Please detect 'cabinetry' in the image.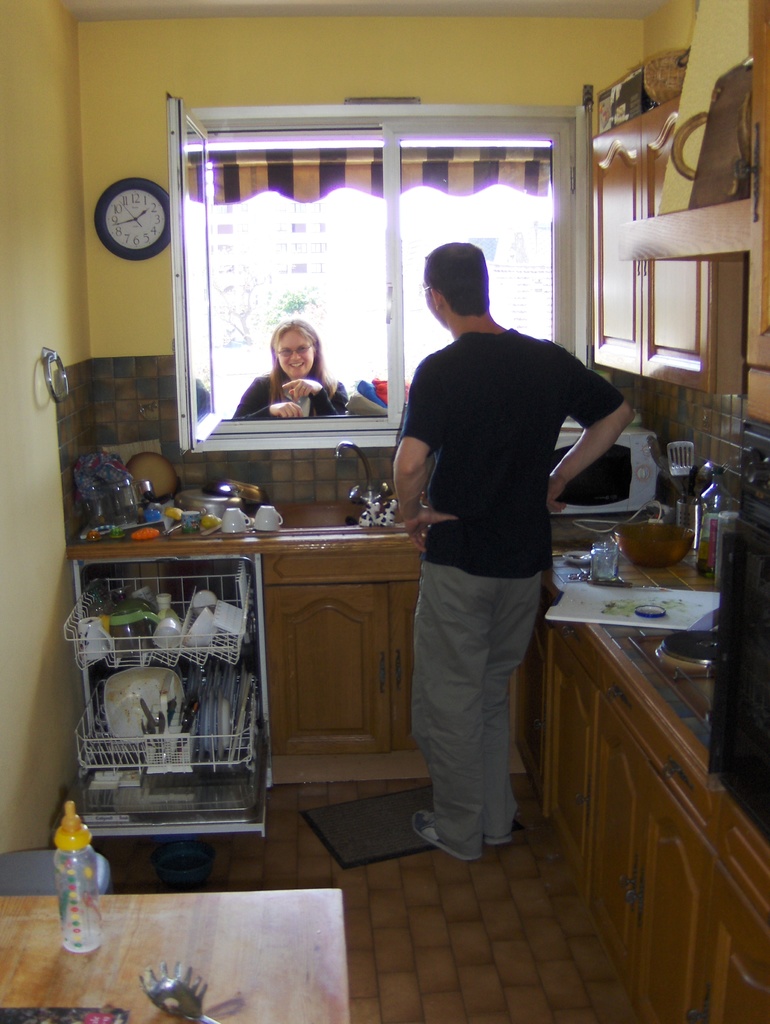
locate(654, 714, 718, 831).
